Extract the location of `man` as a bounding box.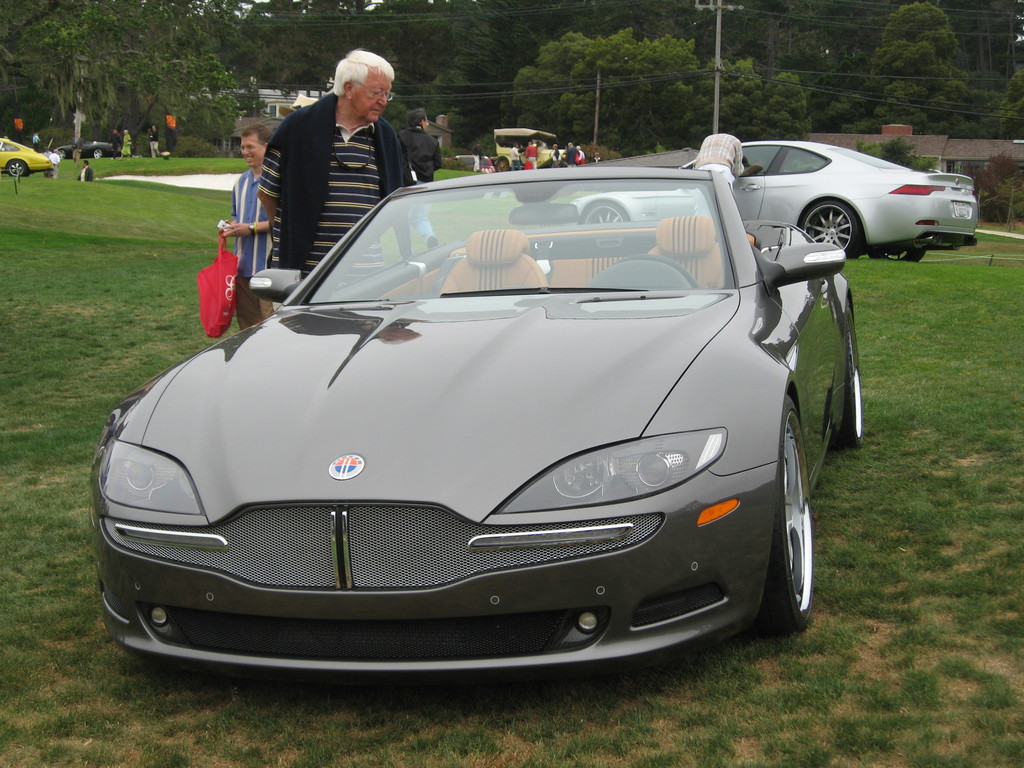
bbox=(49, 149, 60, 179).
